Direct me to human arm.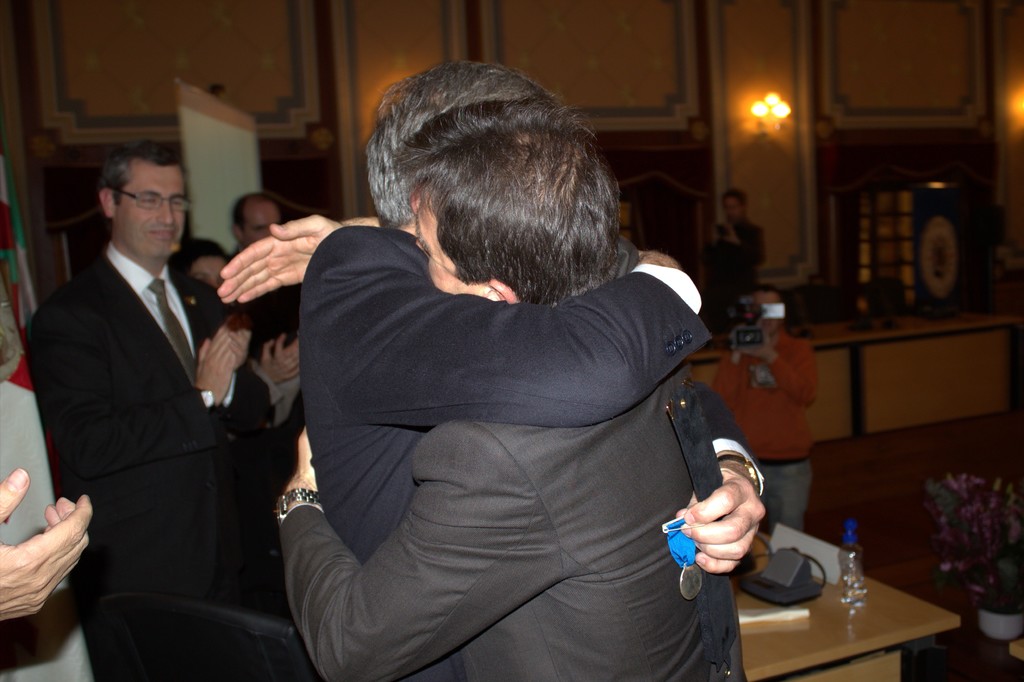
Direction: pyautogui.locateOnScreen(302, 405, 562, 681).
